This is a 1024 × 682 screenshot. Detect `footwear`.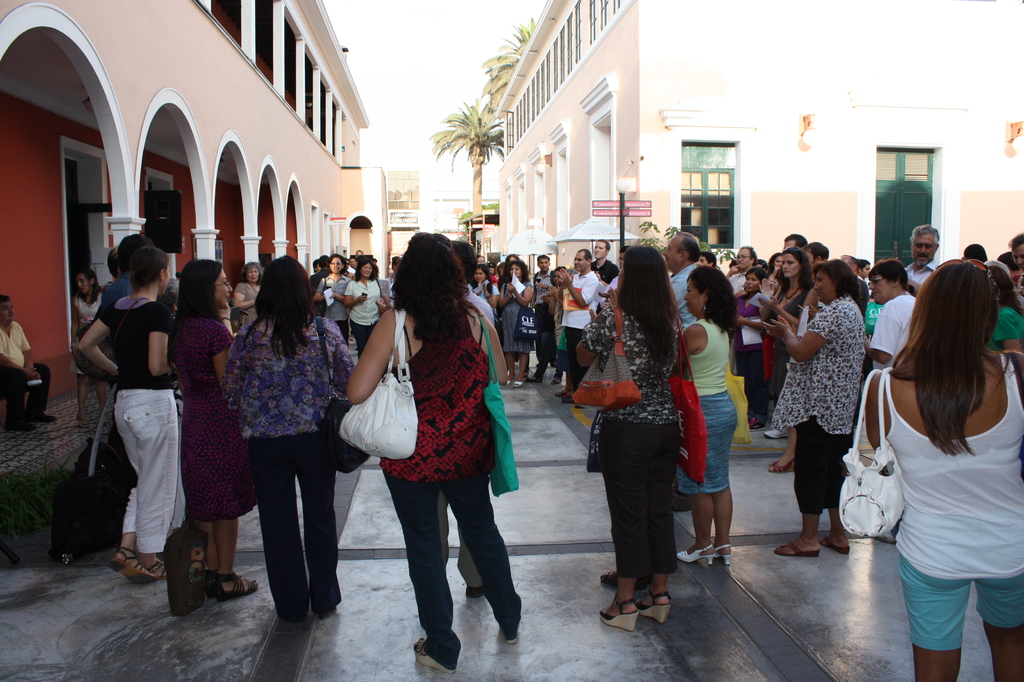
l=763, t=427, r=790, b=440.
